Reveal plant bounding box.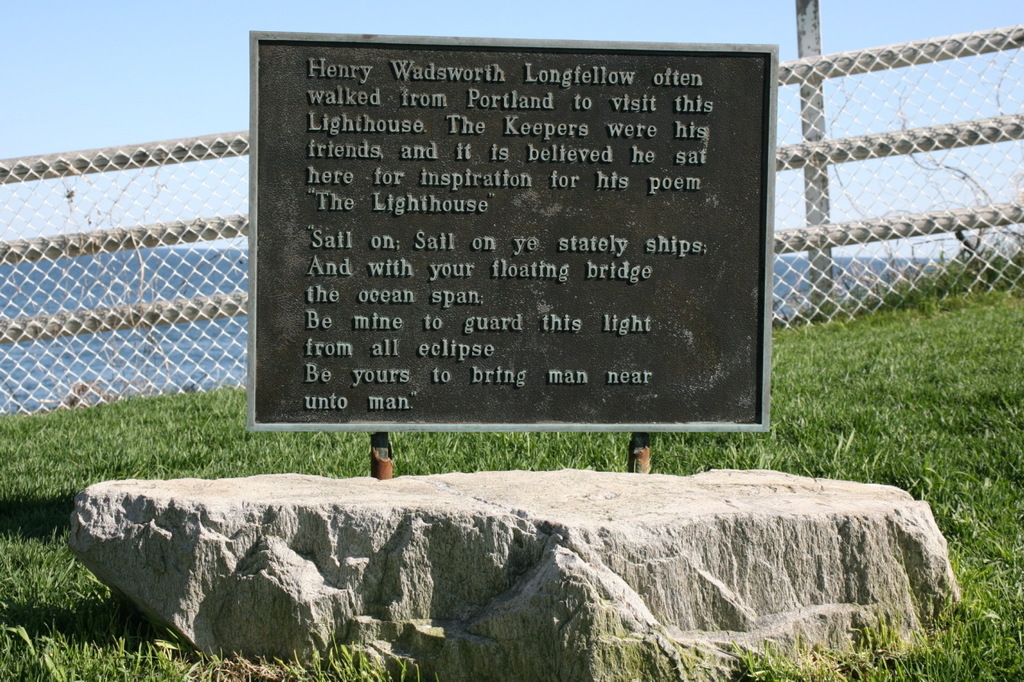
Revealed: box(0, 371, 371, 526).
